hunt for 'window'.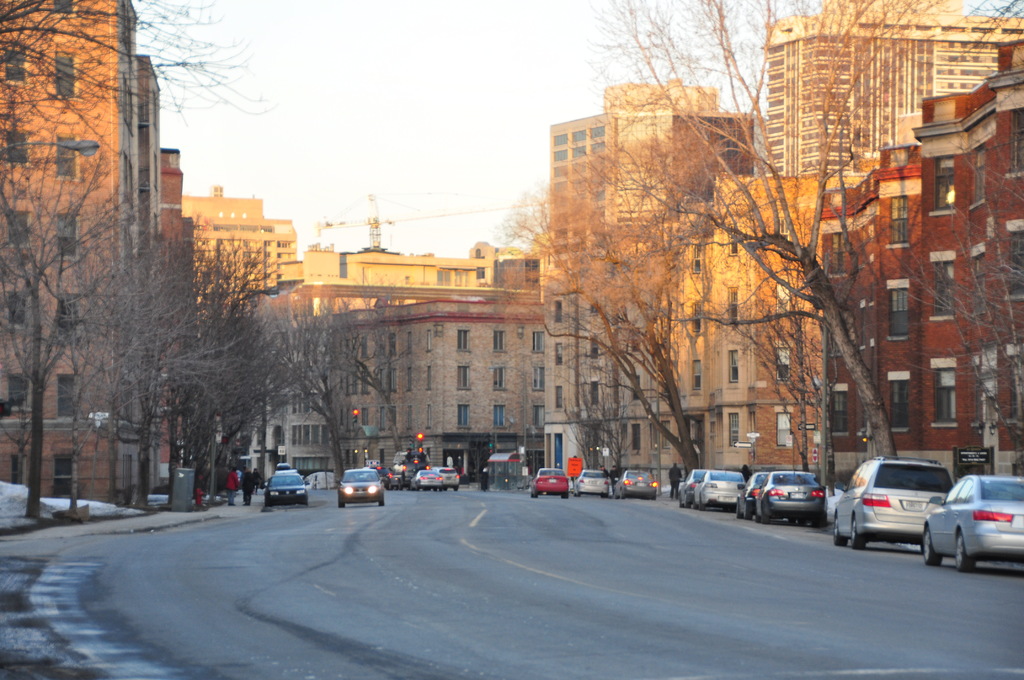
Hunted down at detection(972, 260, 984, 320).
